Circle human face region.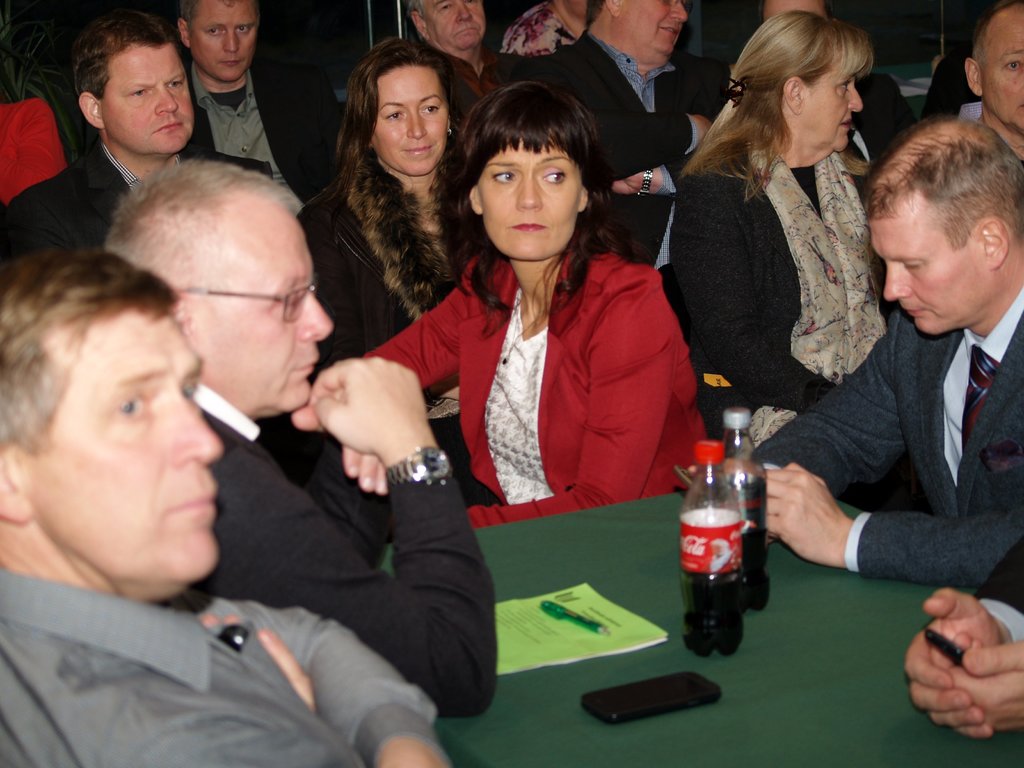
Region: x1=22, y1=310, x2=220, y2=592.
